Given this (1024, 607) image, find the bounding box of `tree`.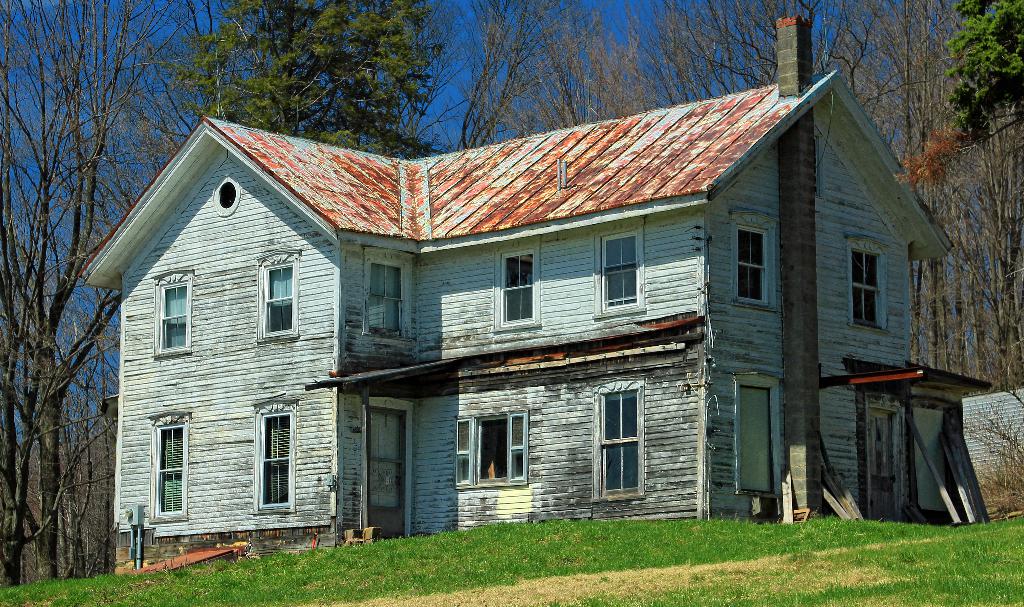
box(0, 0, 126, 594).
